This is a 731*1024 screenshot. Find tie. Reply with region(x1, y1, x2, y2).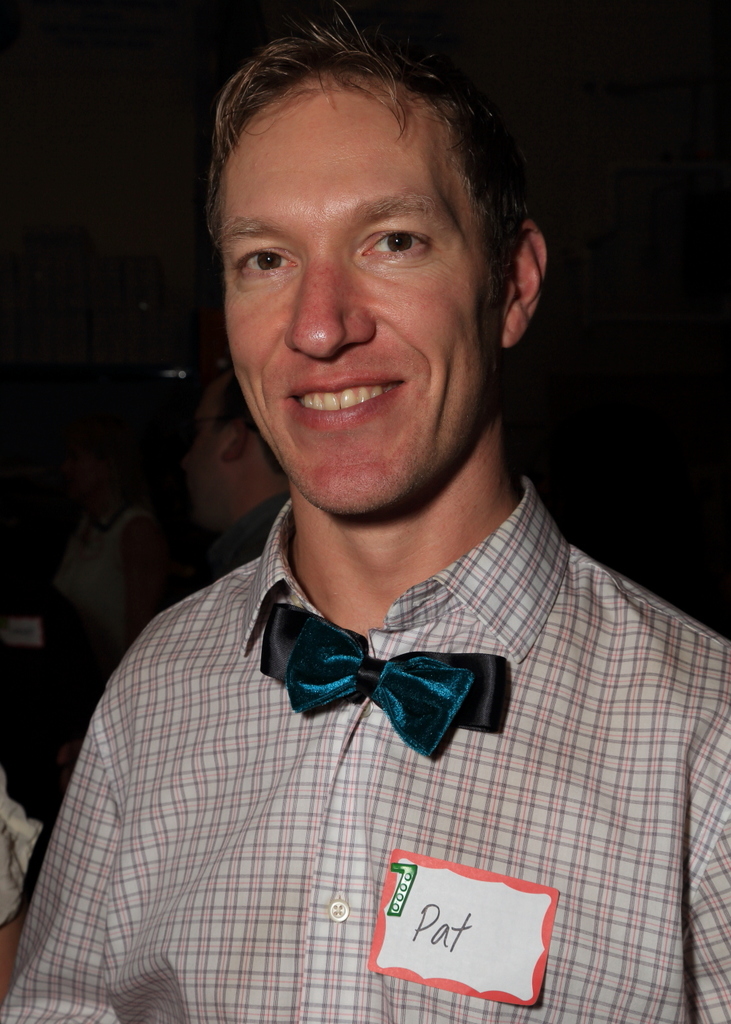
region(262, 598, 501, 765).
